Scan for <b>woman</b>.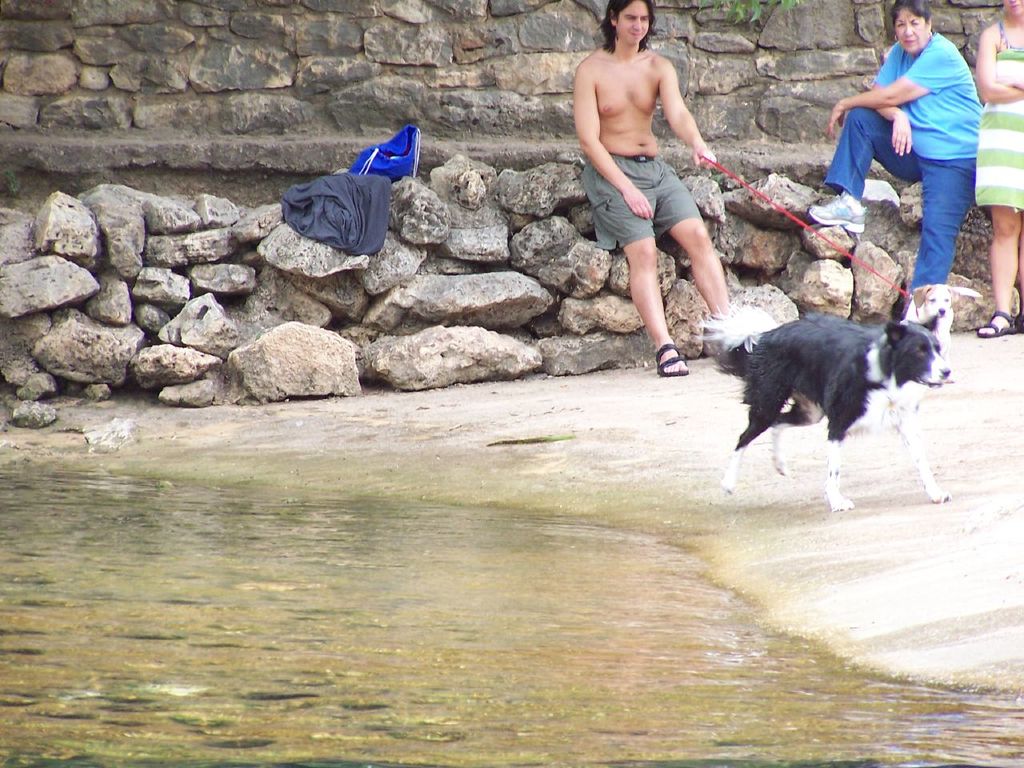
Scan result: crop(973, 0, 1023, 337).
